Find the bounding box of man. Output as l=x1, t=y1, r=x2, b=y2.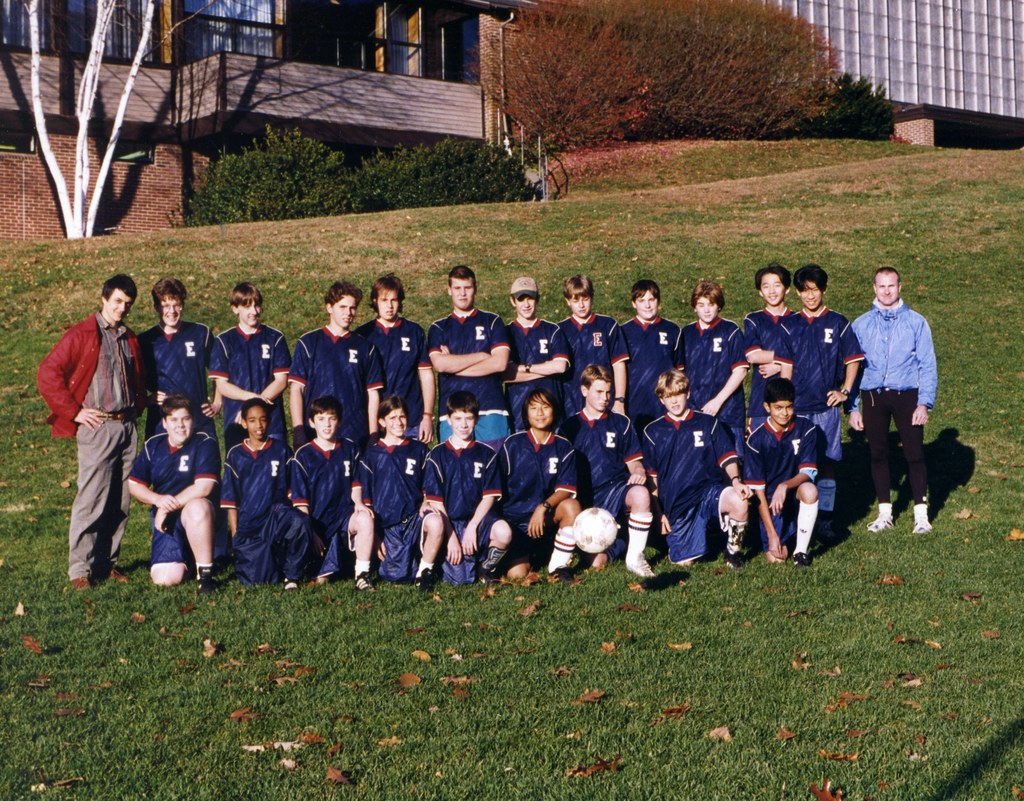
l=222, t=391, r=310, b=590.
